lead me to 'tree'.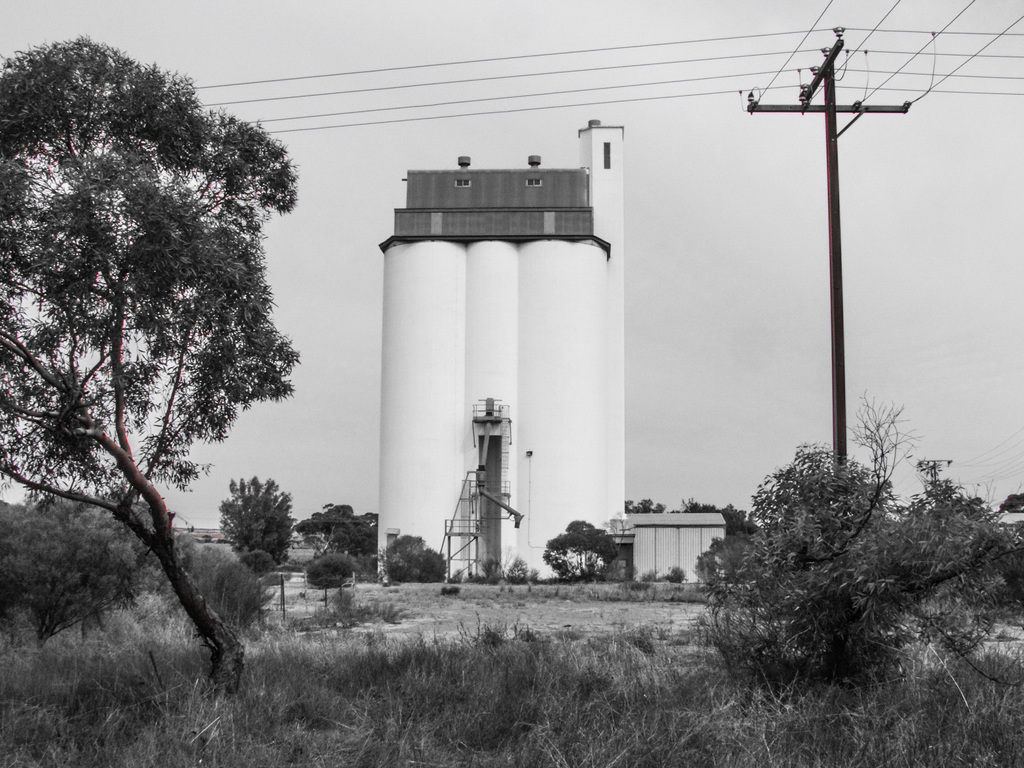
Lead to rect(541, 517, 620, 590).
